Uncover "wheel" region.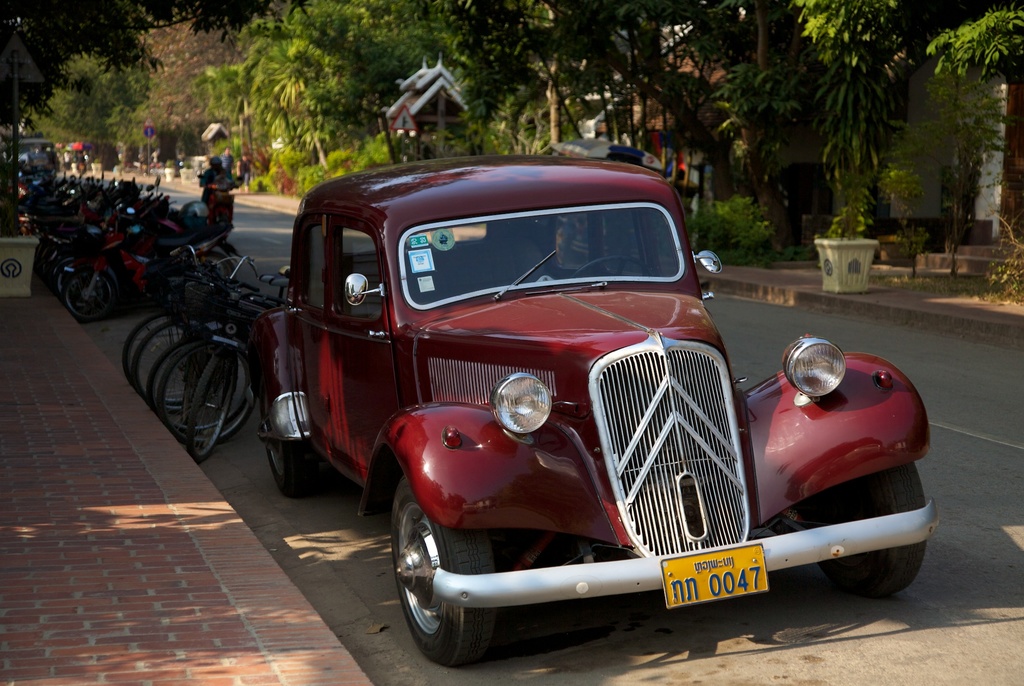
Uncovered: bbox(186, 355, 236, 462).
